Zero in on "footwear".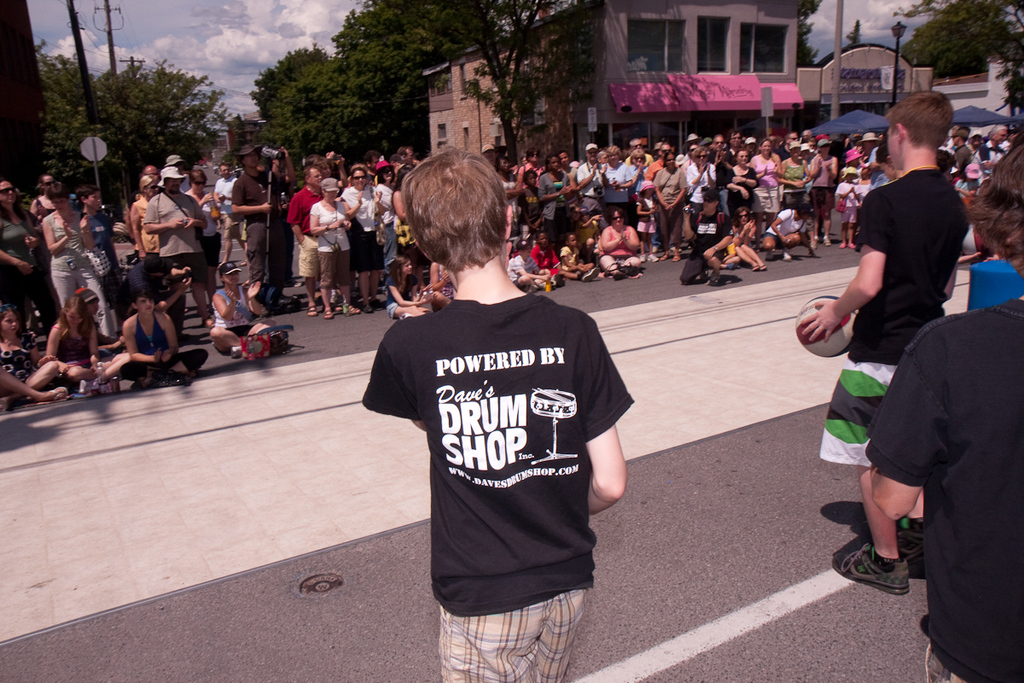
Zeroed in: (627, 267, 642, 277).
